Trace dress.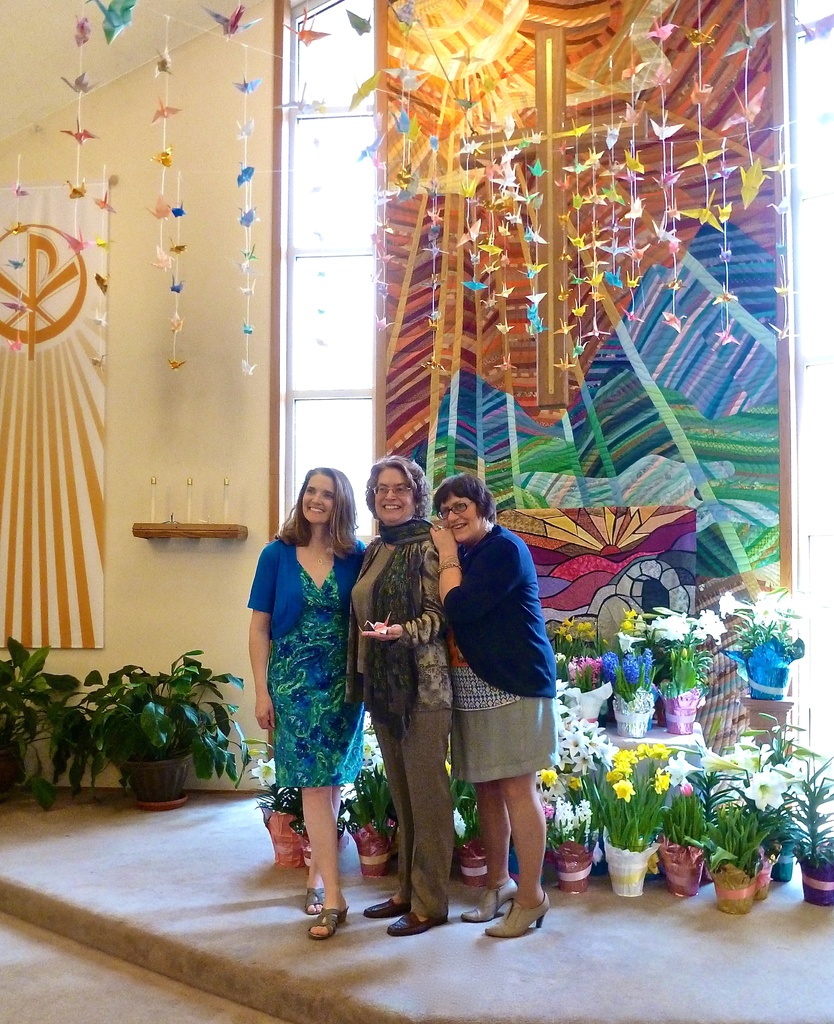
Traced to pyautogui.locateOnScreen(255, 525, 371, 813).
